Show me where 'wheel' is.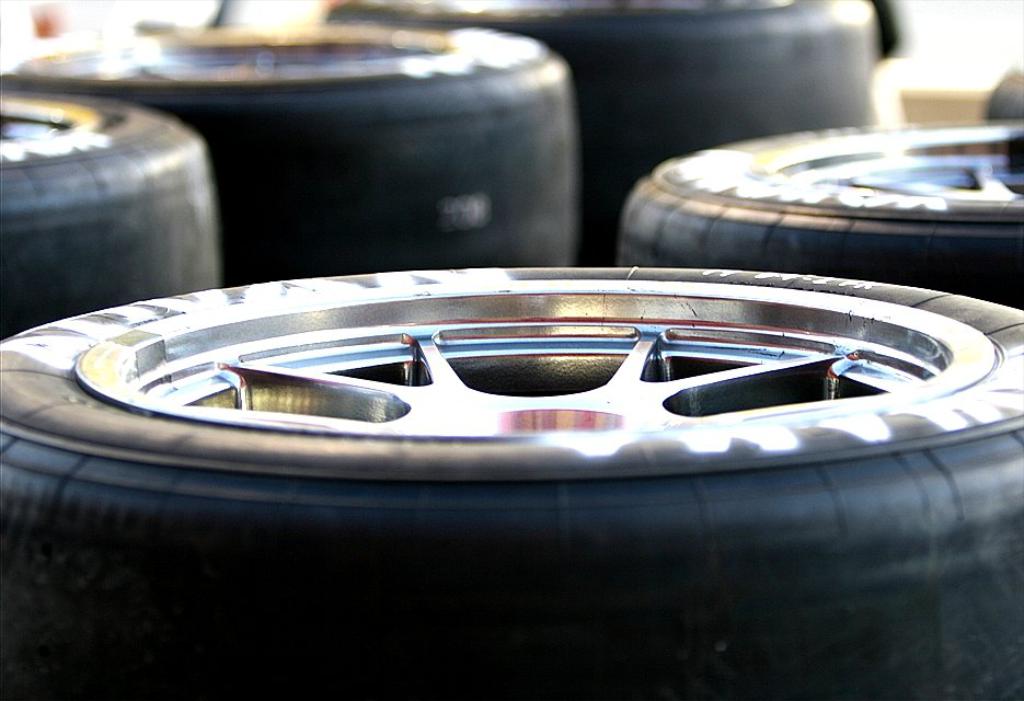
'wheel' is at locate(615, 110, 1023, 304).
